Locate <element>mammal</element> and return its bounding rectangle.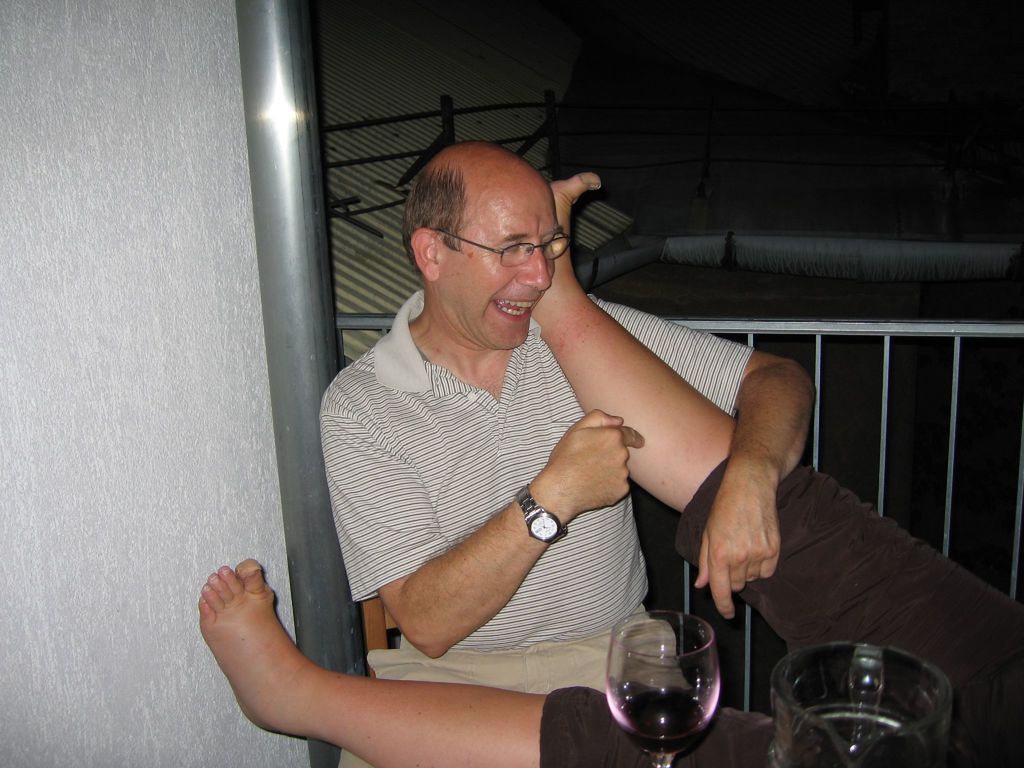
<region>197, 170, 1023, 767</region>.
